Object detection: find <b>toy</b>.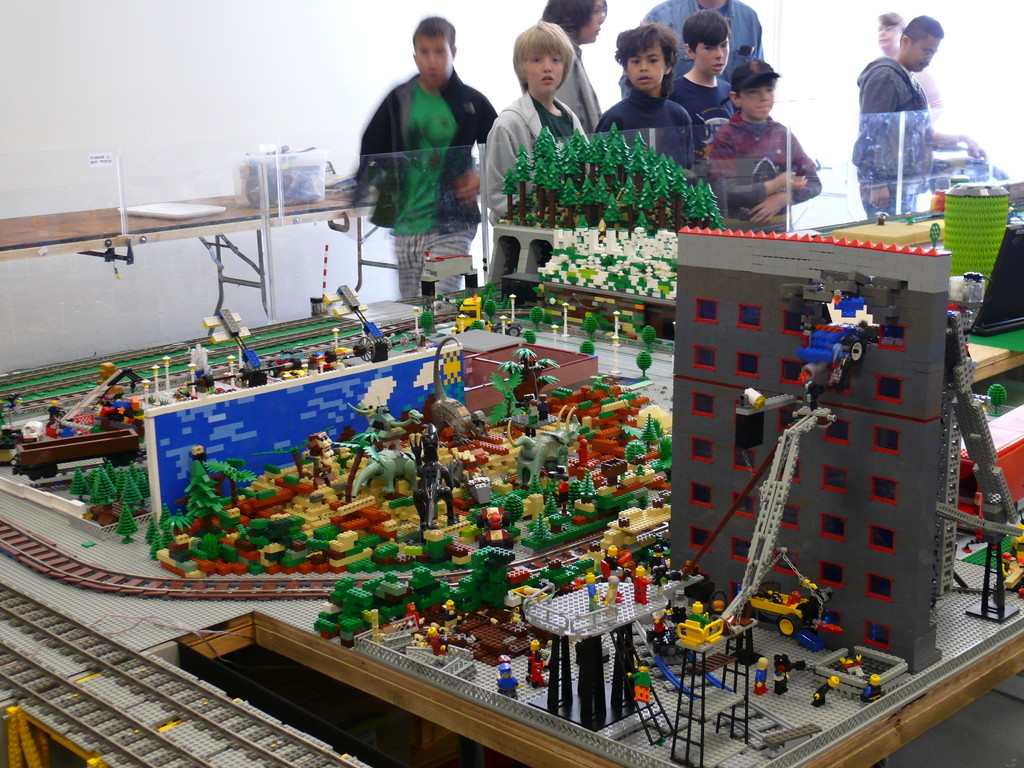
(left=608, top=543, right=622, bottom=566).
